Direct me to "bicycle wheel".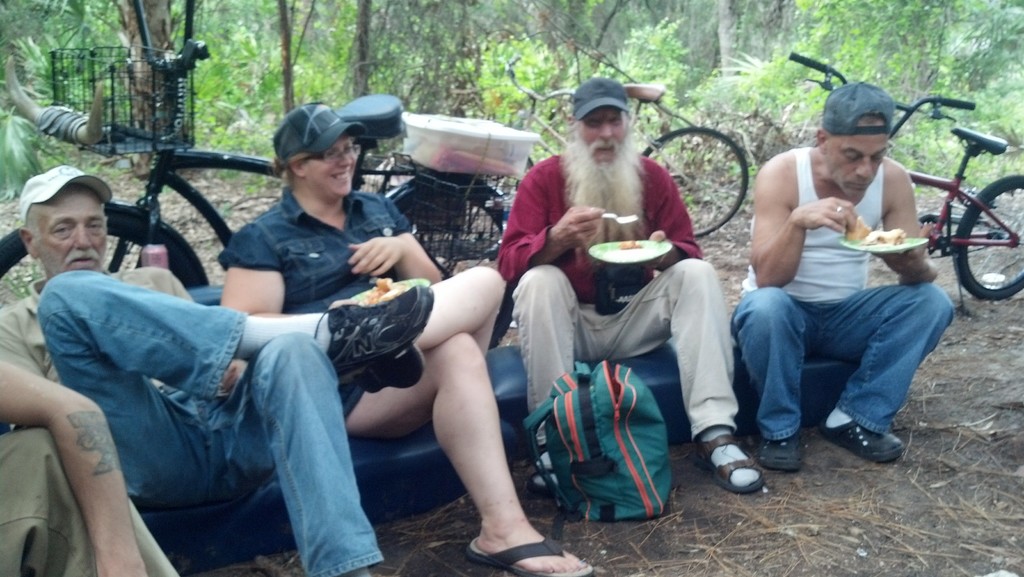
Direction: (653, 108, 756, 233).
